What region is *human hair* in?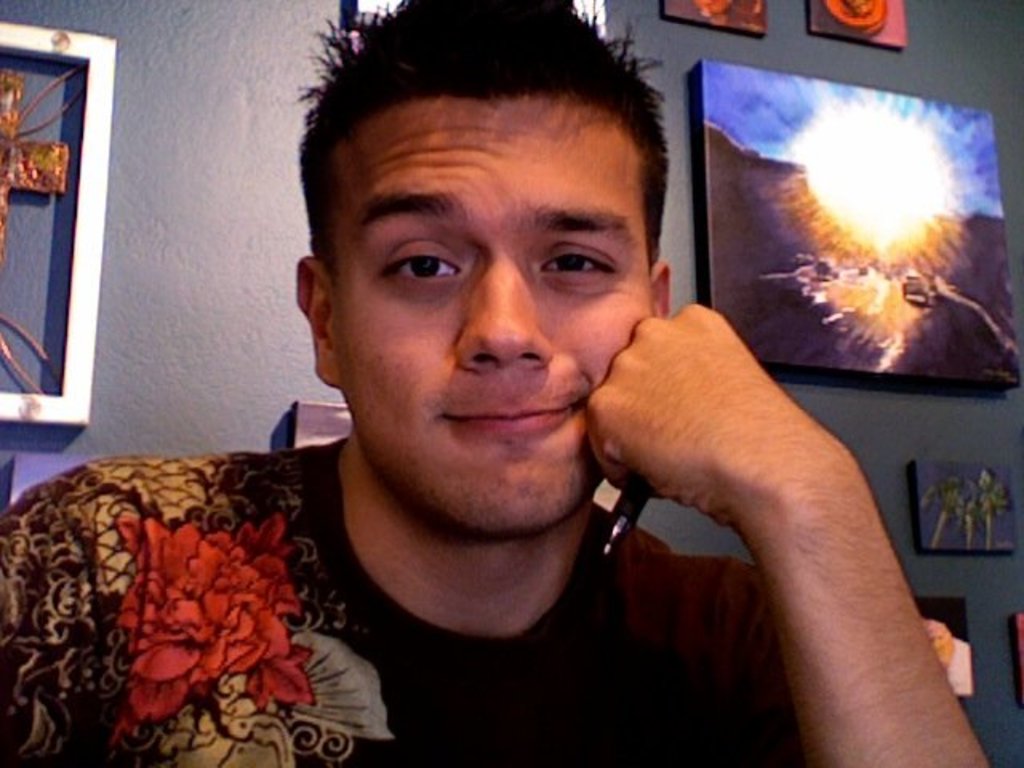
294,6,678,334.
